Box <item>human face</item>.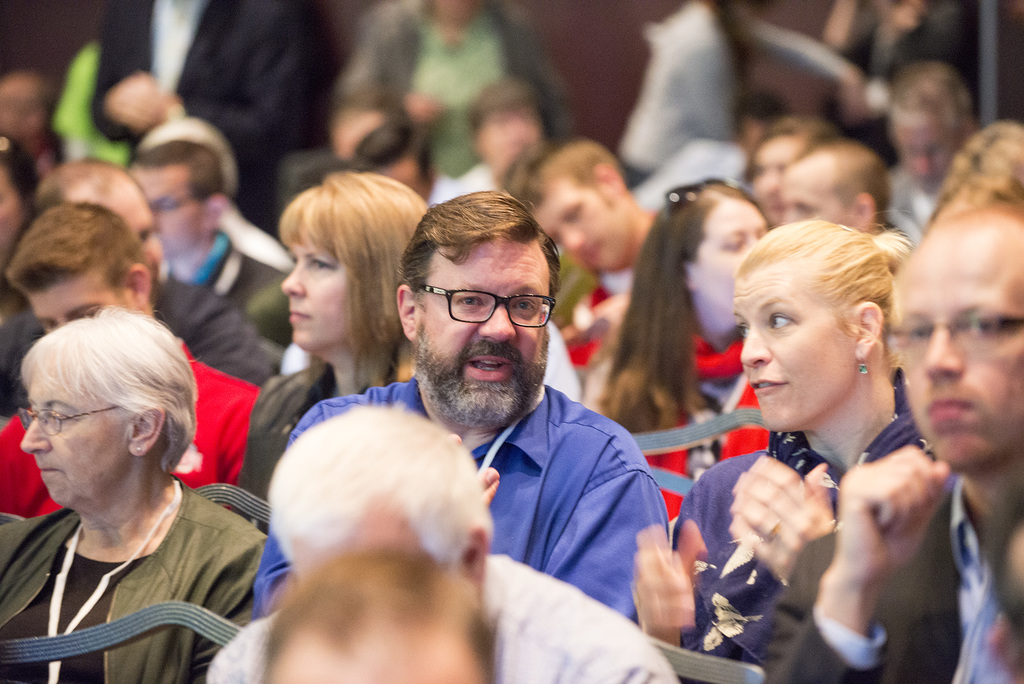
rect(775, 170, 852, 225).
